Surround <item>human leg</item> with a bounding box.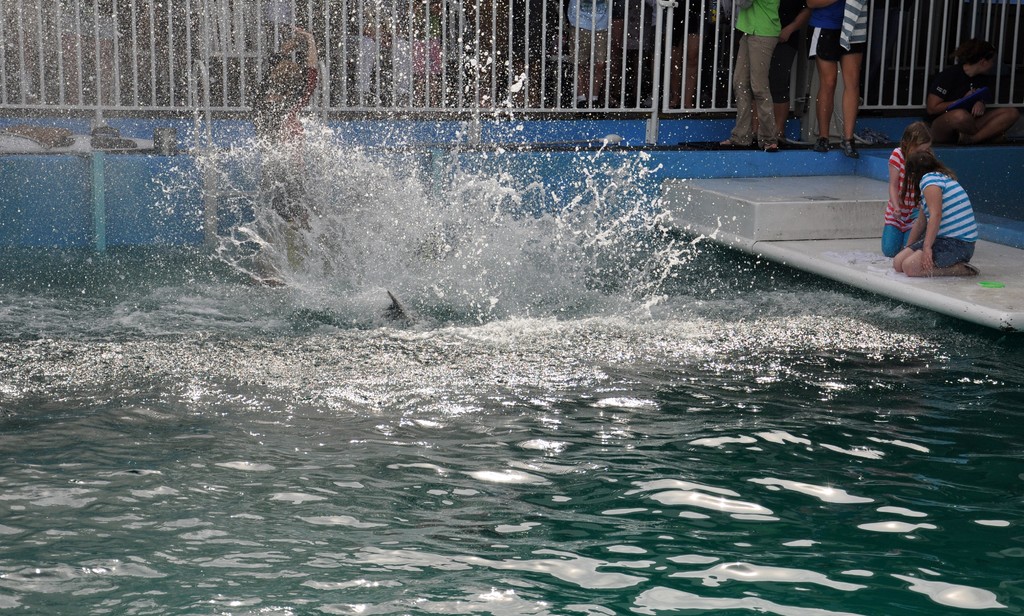
BBox(892, 236, 926, 268).
